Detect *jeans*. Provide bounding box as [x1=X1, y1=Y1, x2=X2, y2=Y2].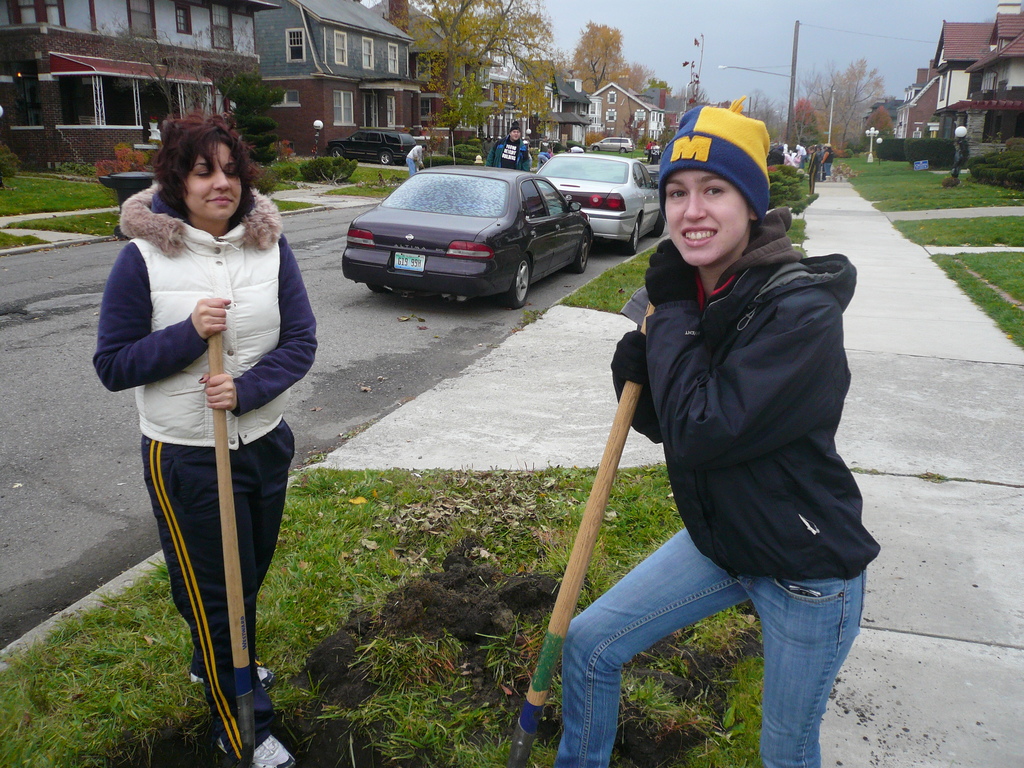
[x1=538, y1=524, x2=888, y2=756].
